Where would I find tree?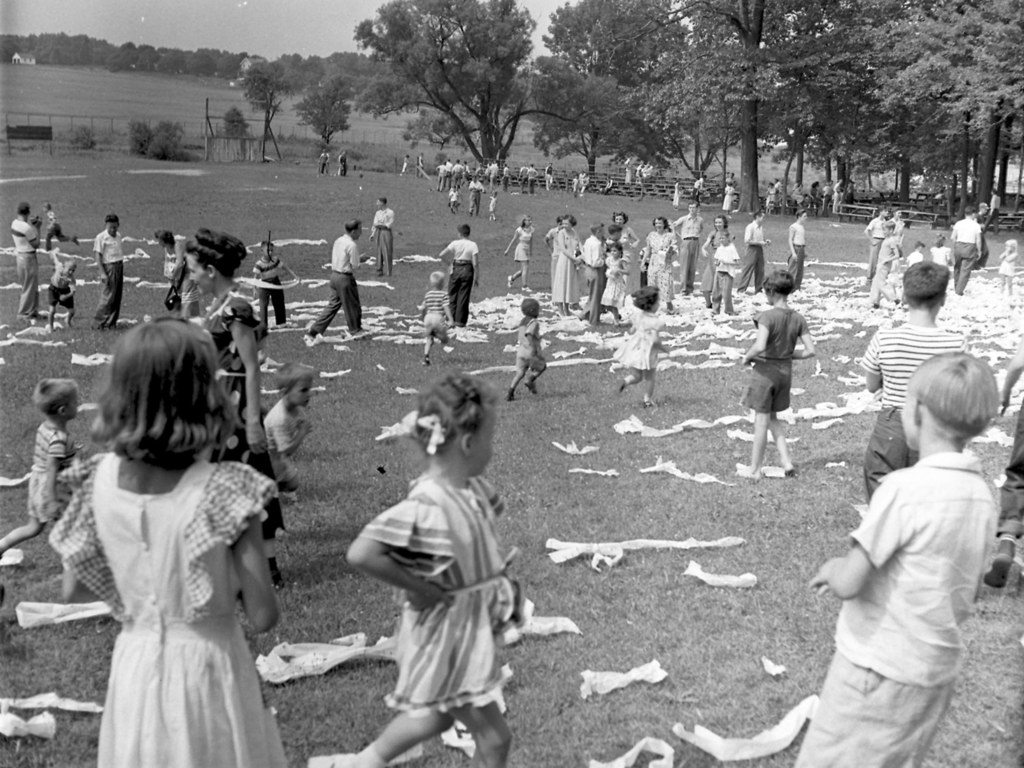
At (left=224, top=105, right=255, bottom=166).
